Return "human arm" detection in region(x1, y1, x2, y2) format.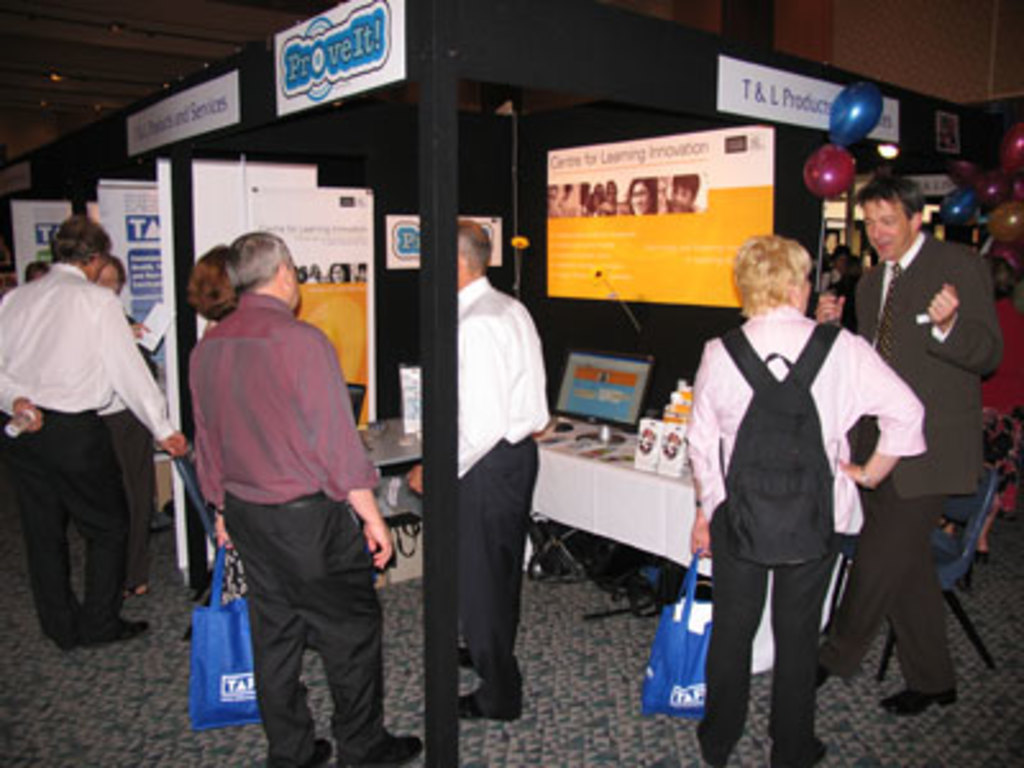
region(90, 294, 189, 466).
